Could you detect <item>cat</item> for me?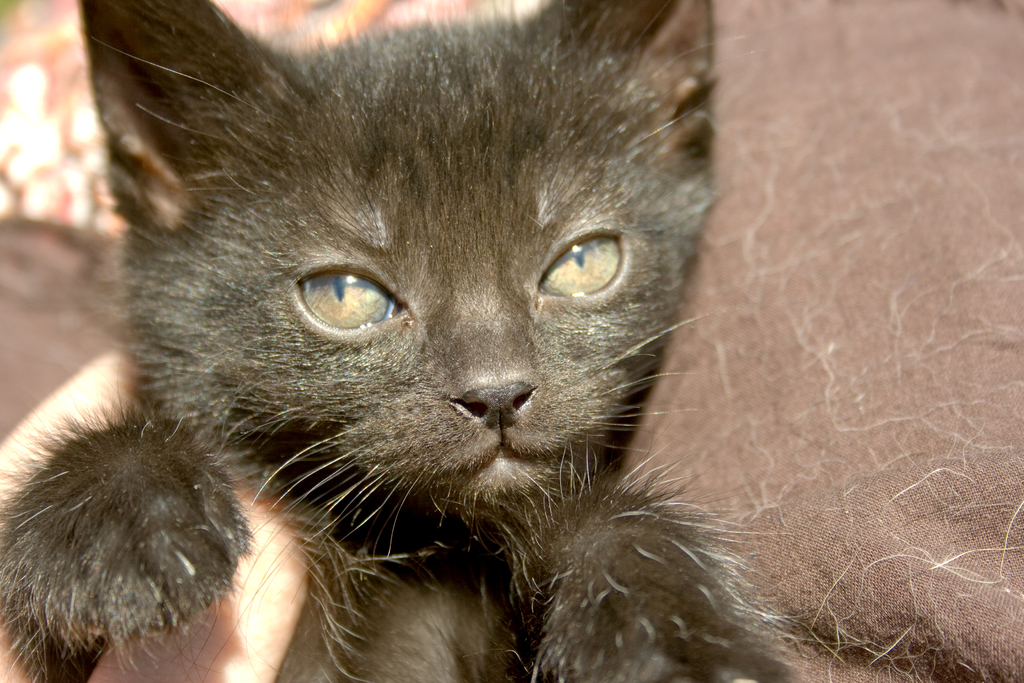
Detection result: crop(0, 0, 811, 682).
